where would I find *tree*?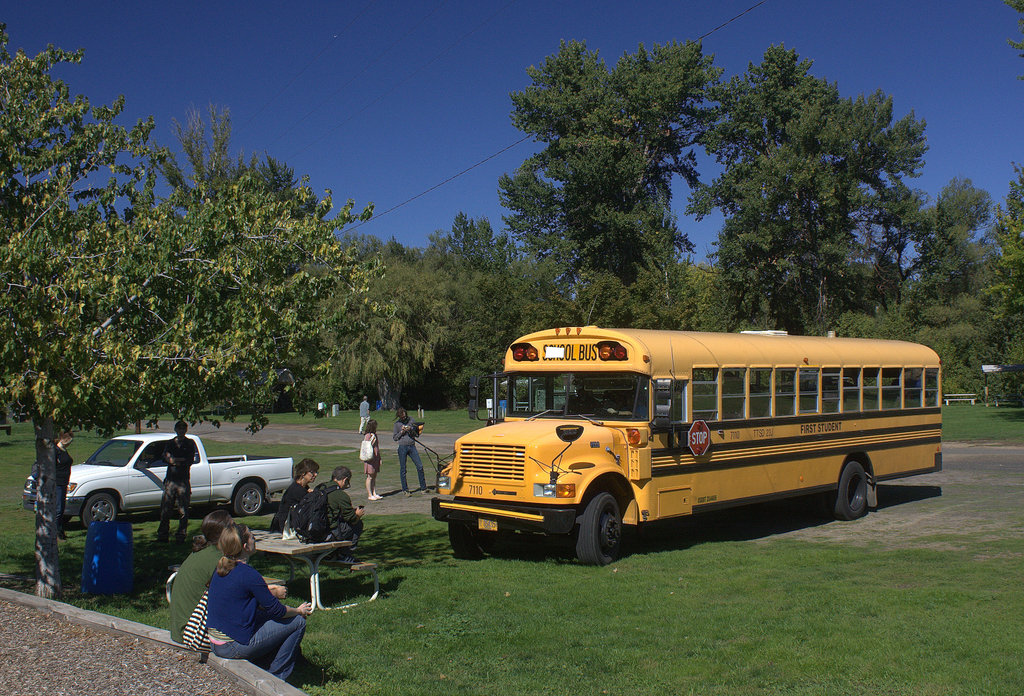
At {"left": 644, "top": 59, "right": 973, "bottom": 324}.
